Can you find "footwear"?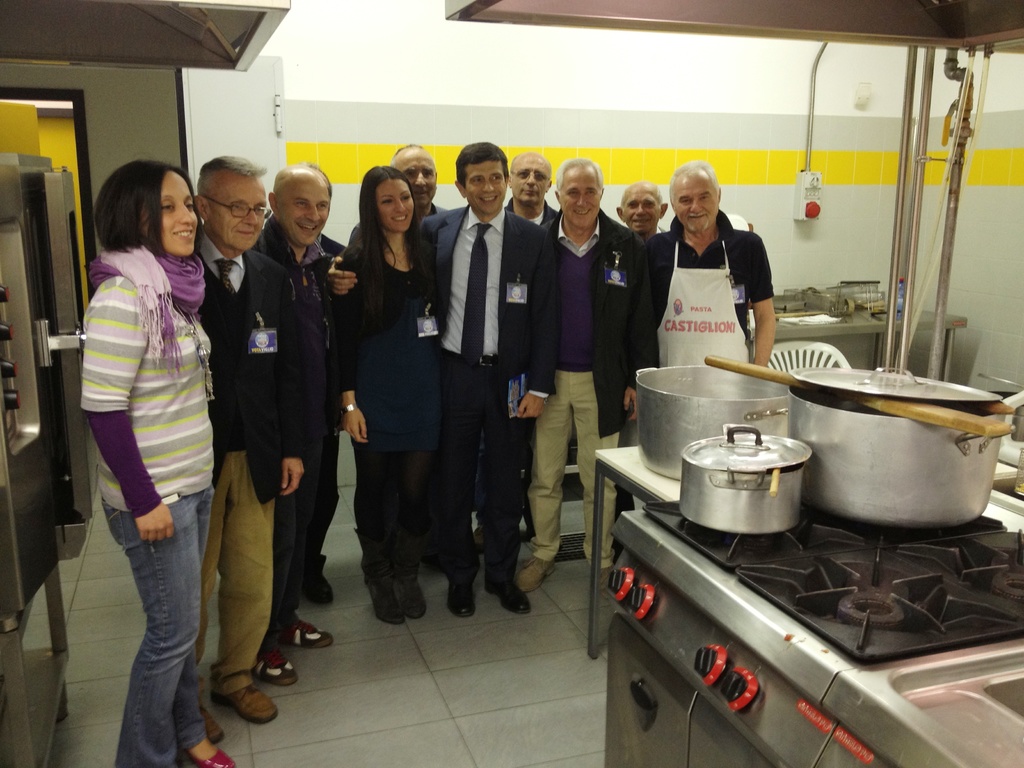
Yes, bounding box: box=[251, 640, 297, 686].
